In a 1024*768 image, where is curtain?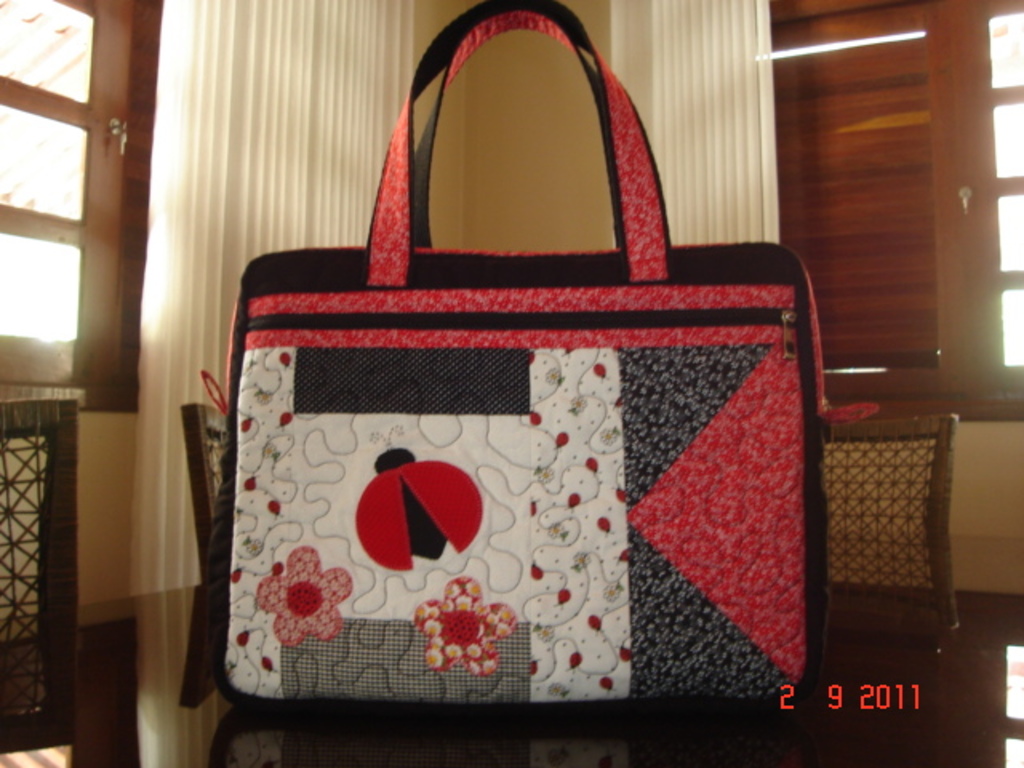
598 0 798 250.
